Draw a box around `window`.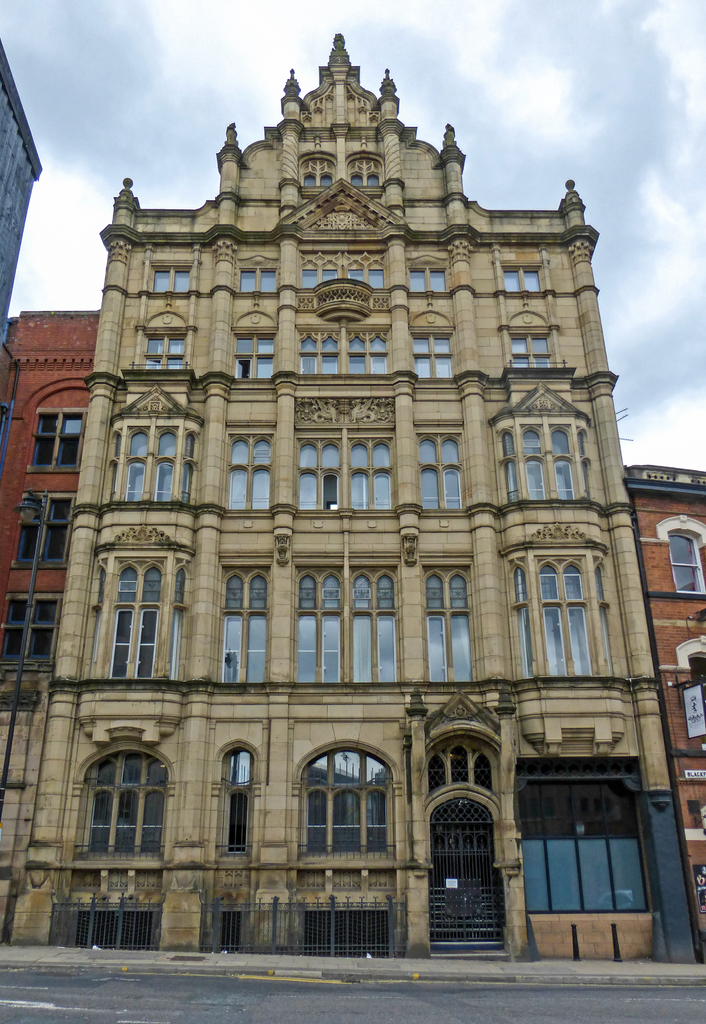
select_region(294, 334, 401, 380).
